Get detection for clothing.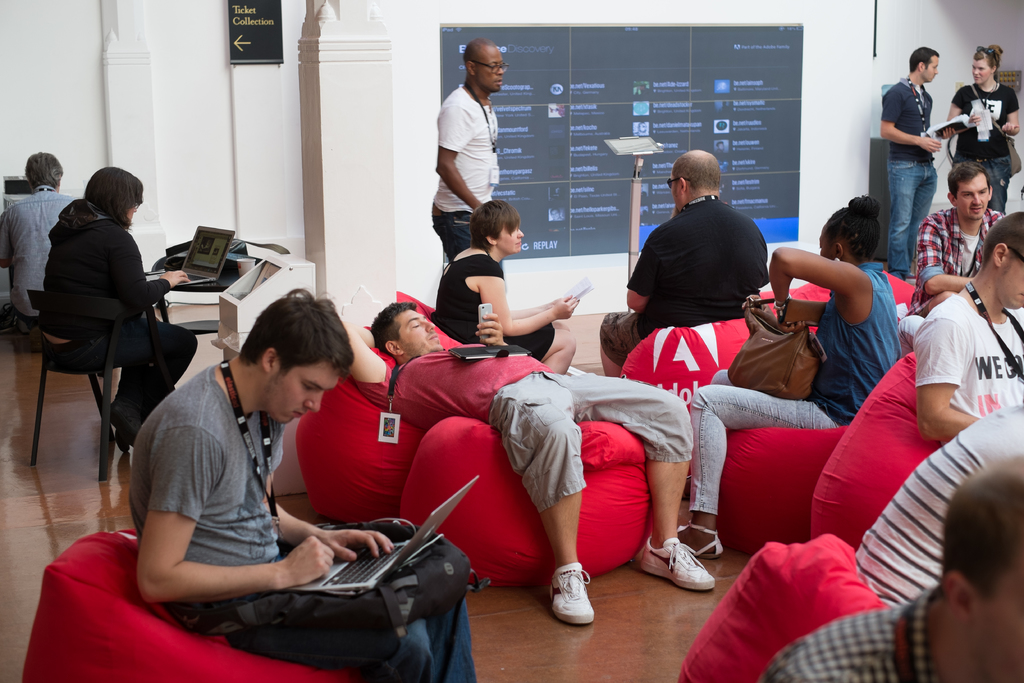
Detection: [954, 86, 1018, 208].
